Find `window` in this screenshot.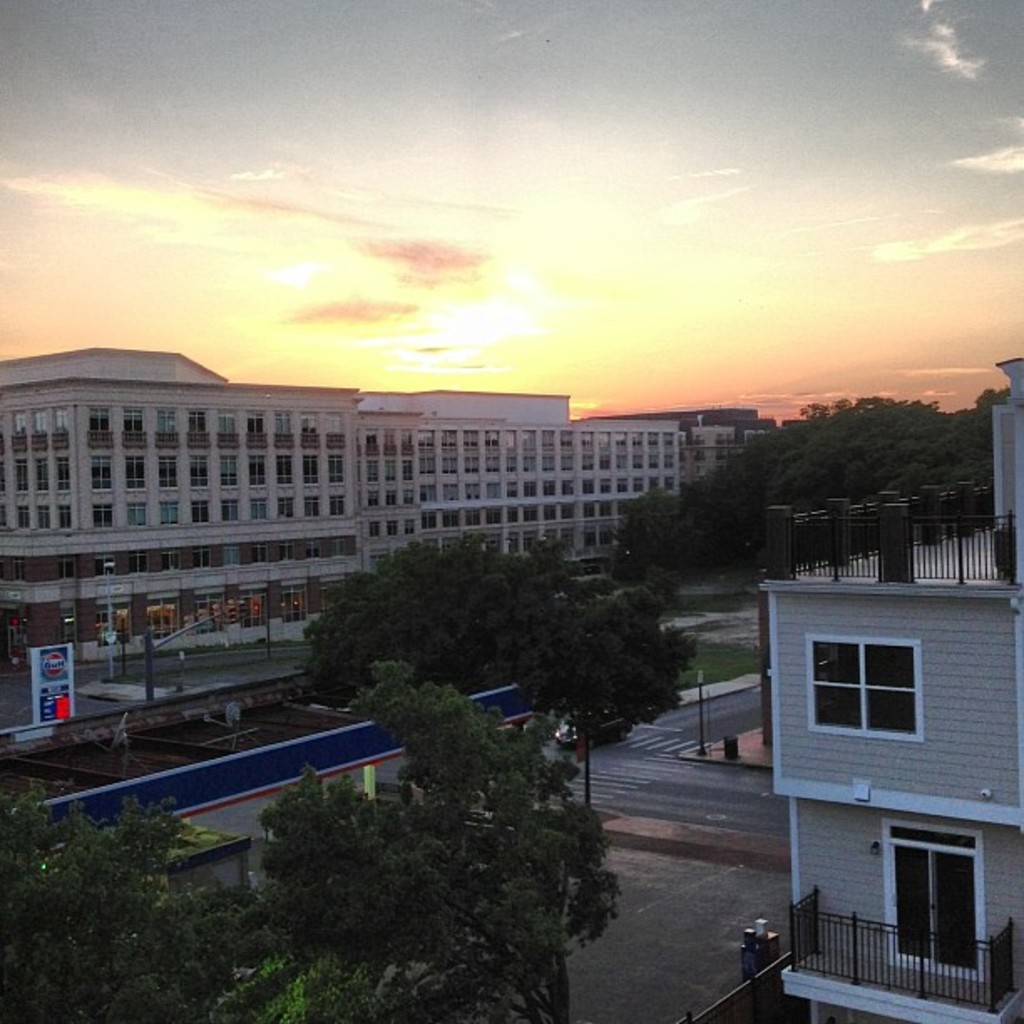
The bounding box for `window` is pyautogui.locateOnScreen(306, 497, 318, 514).
